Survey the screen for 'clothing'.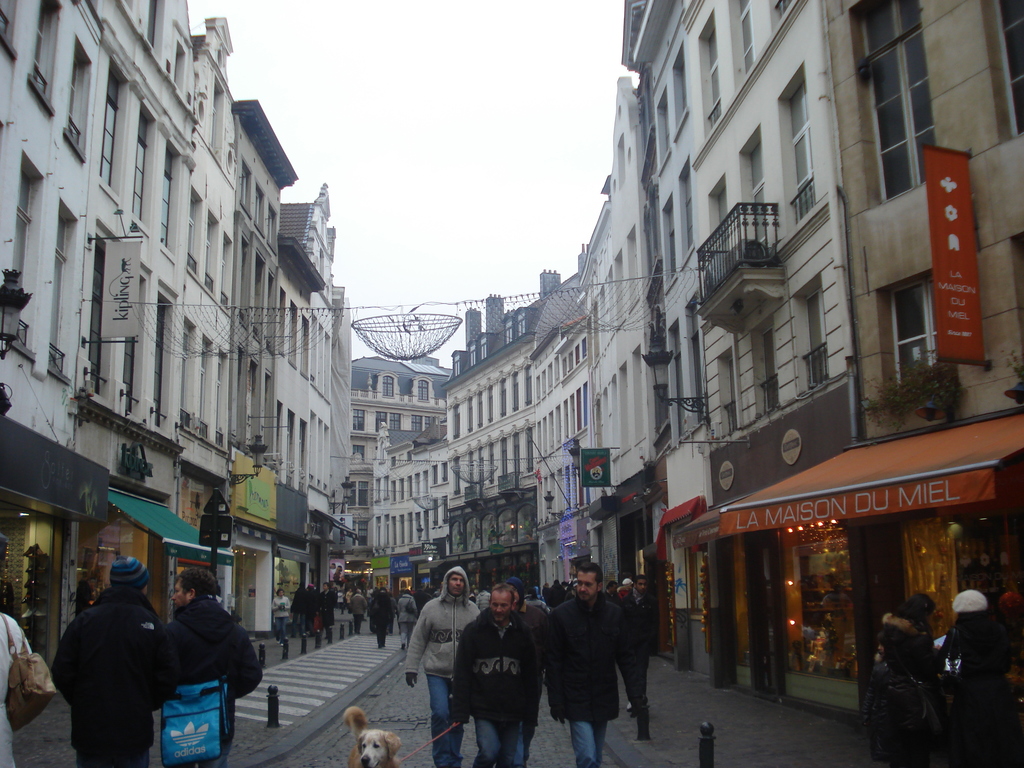
Survey found: (372,591,393,647).
